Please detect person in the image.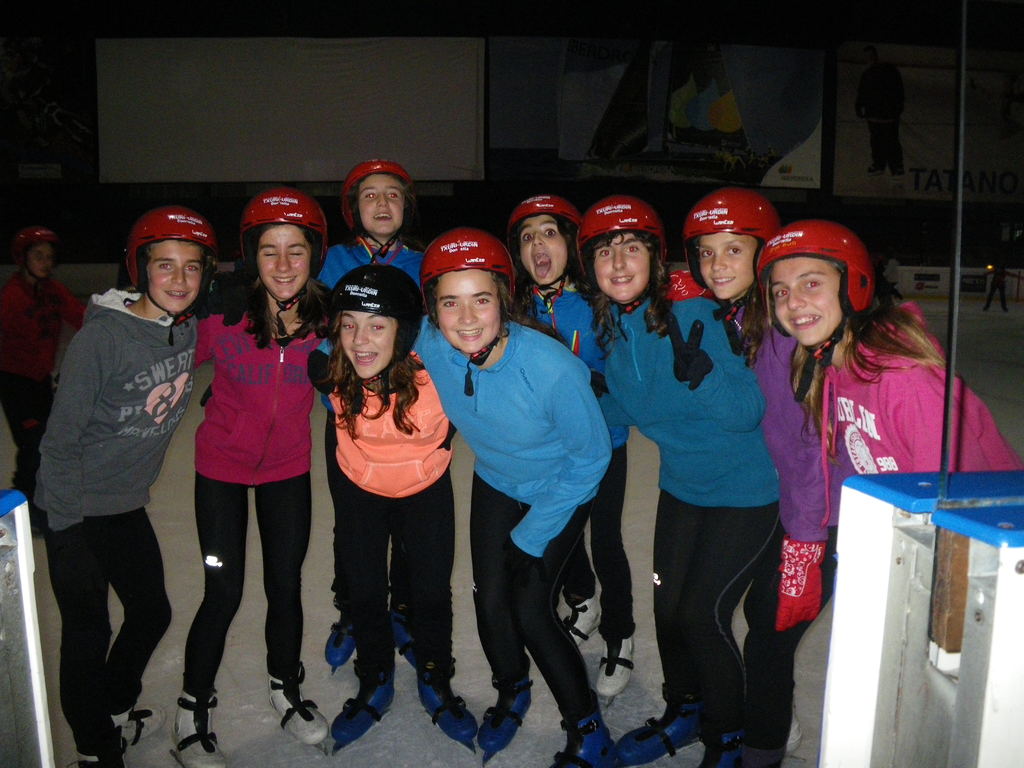
503 196 653 705.
